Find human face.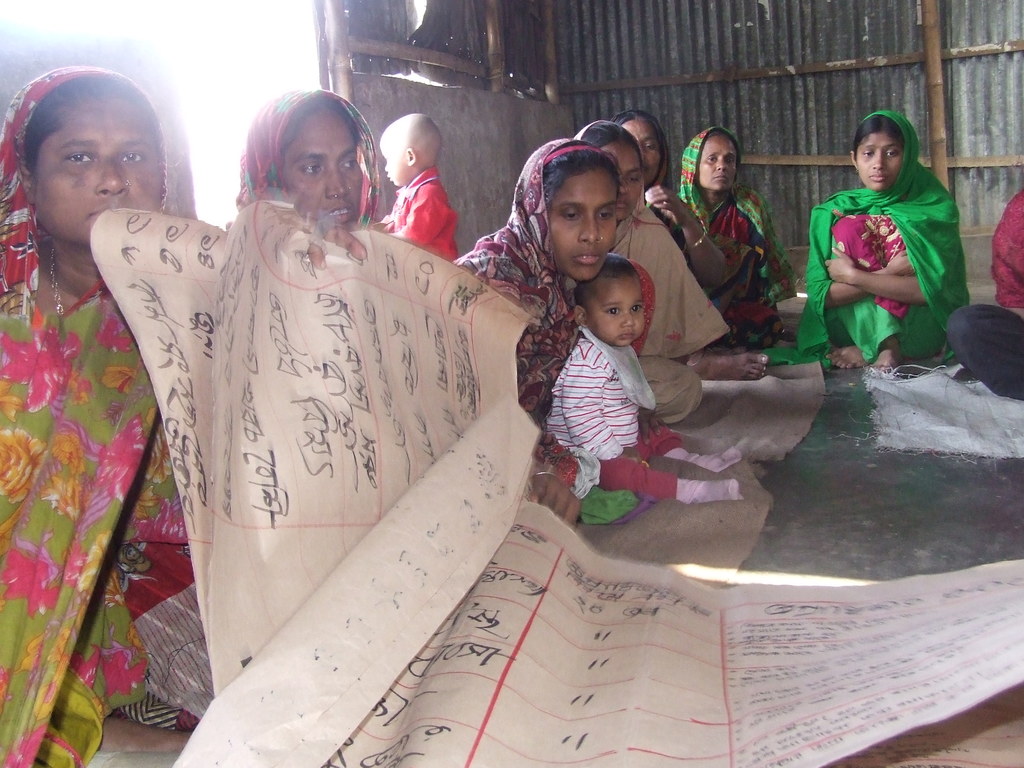
bbox=[377, 134, 410, 188].
